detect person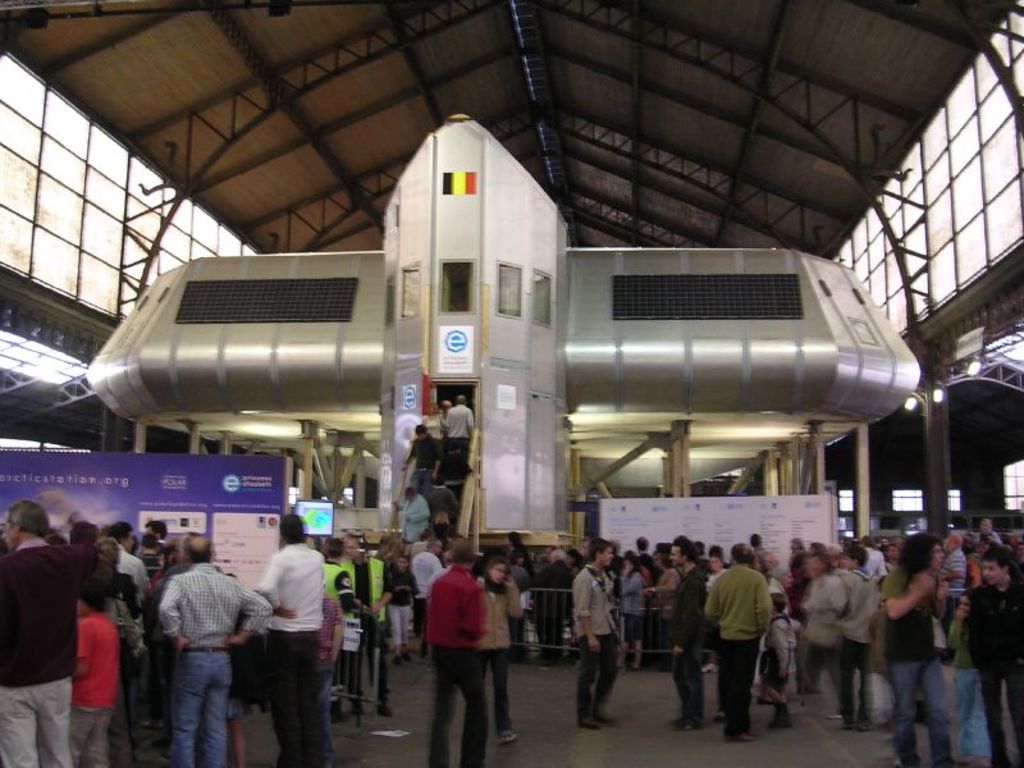
box=[398, 488, 434, 545]
